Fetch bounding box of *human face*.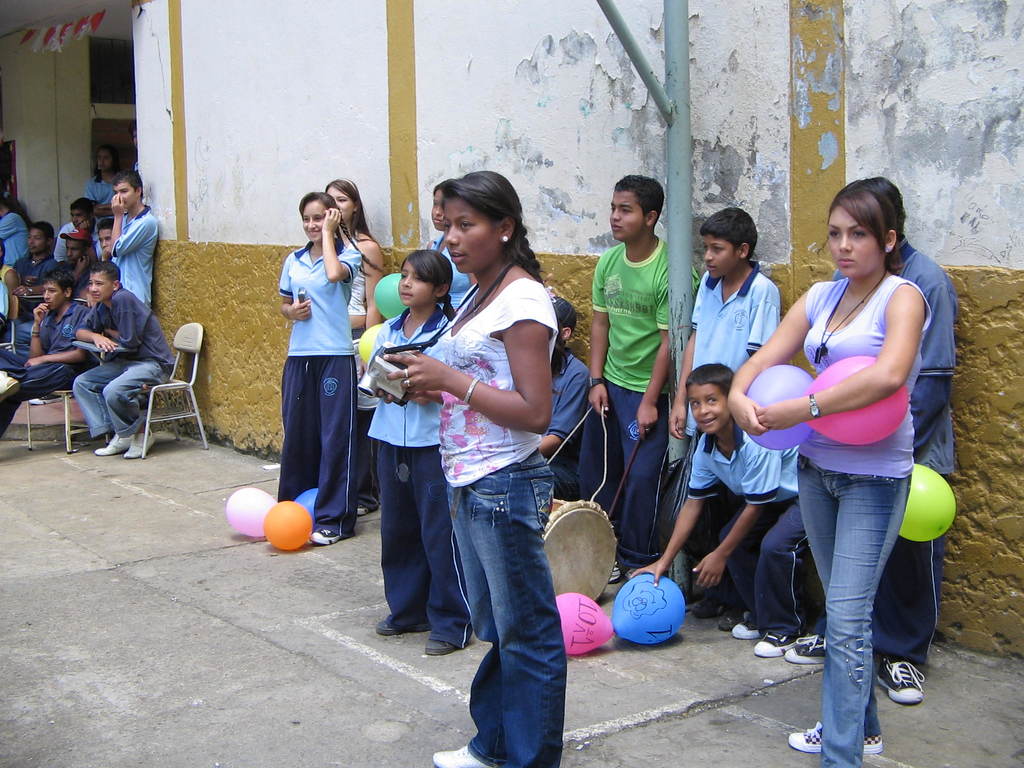
Bbox: [left=88, top=273, right=112, bottom=299].
